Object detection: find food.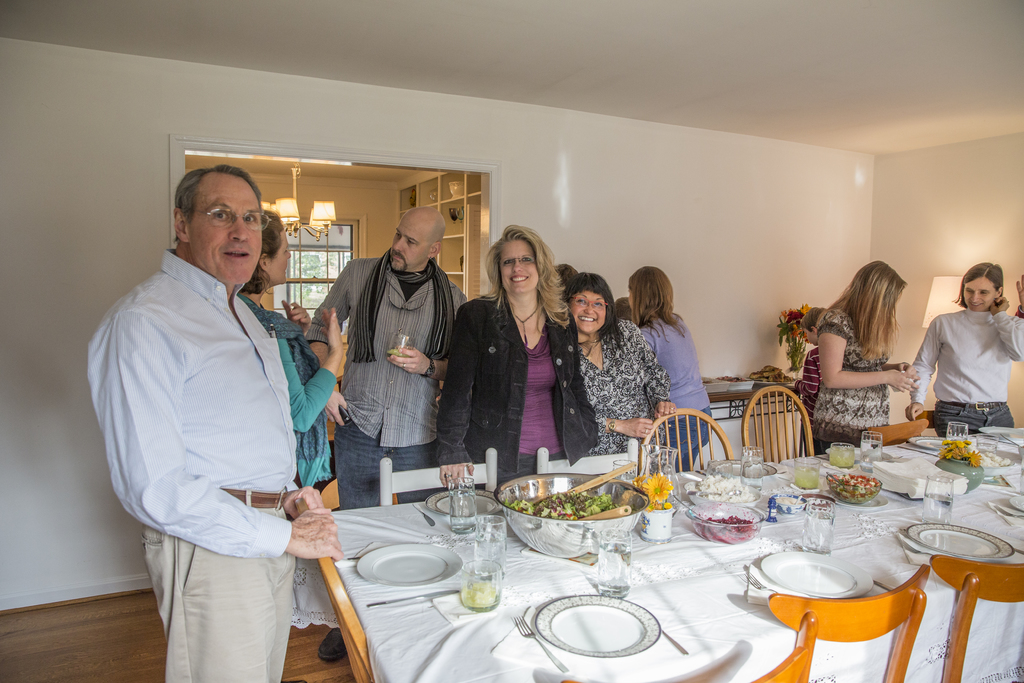
460, 580, 499, 606.
